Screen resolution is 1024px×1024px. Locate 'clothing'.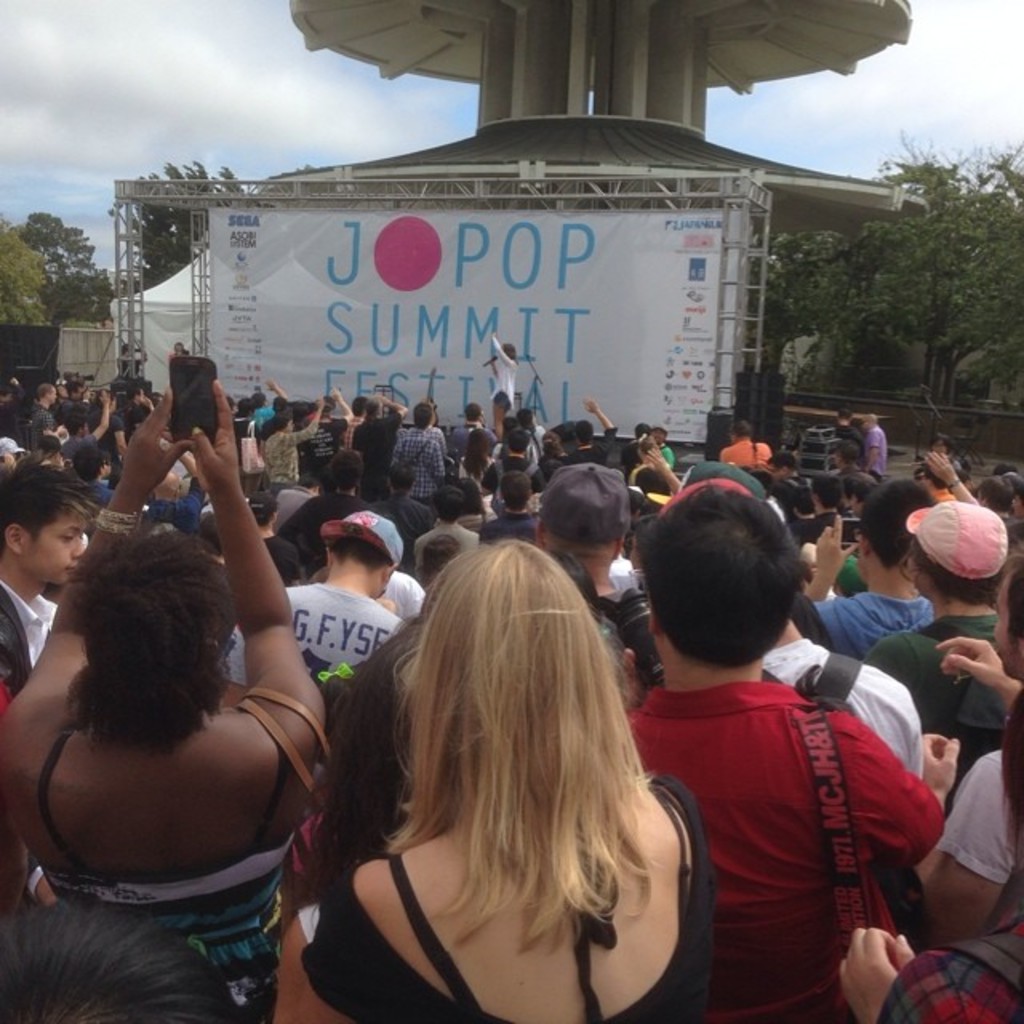
486 338 517 418.
